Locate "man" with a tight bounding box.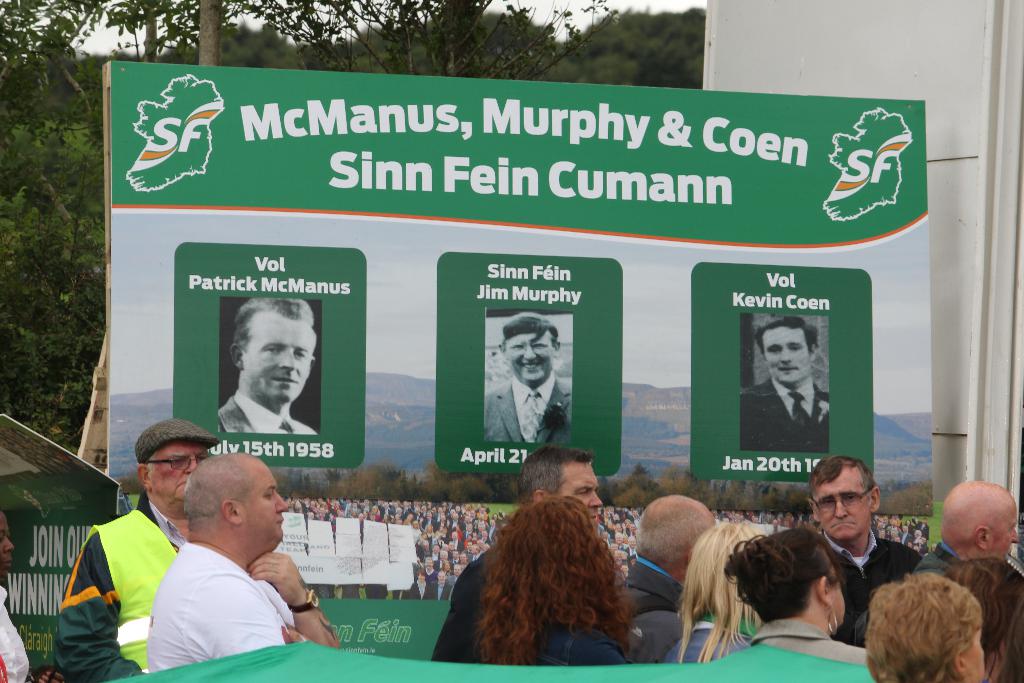
{"x1": 430, "y1": 443, "x2": 604, "y2": 661}.
